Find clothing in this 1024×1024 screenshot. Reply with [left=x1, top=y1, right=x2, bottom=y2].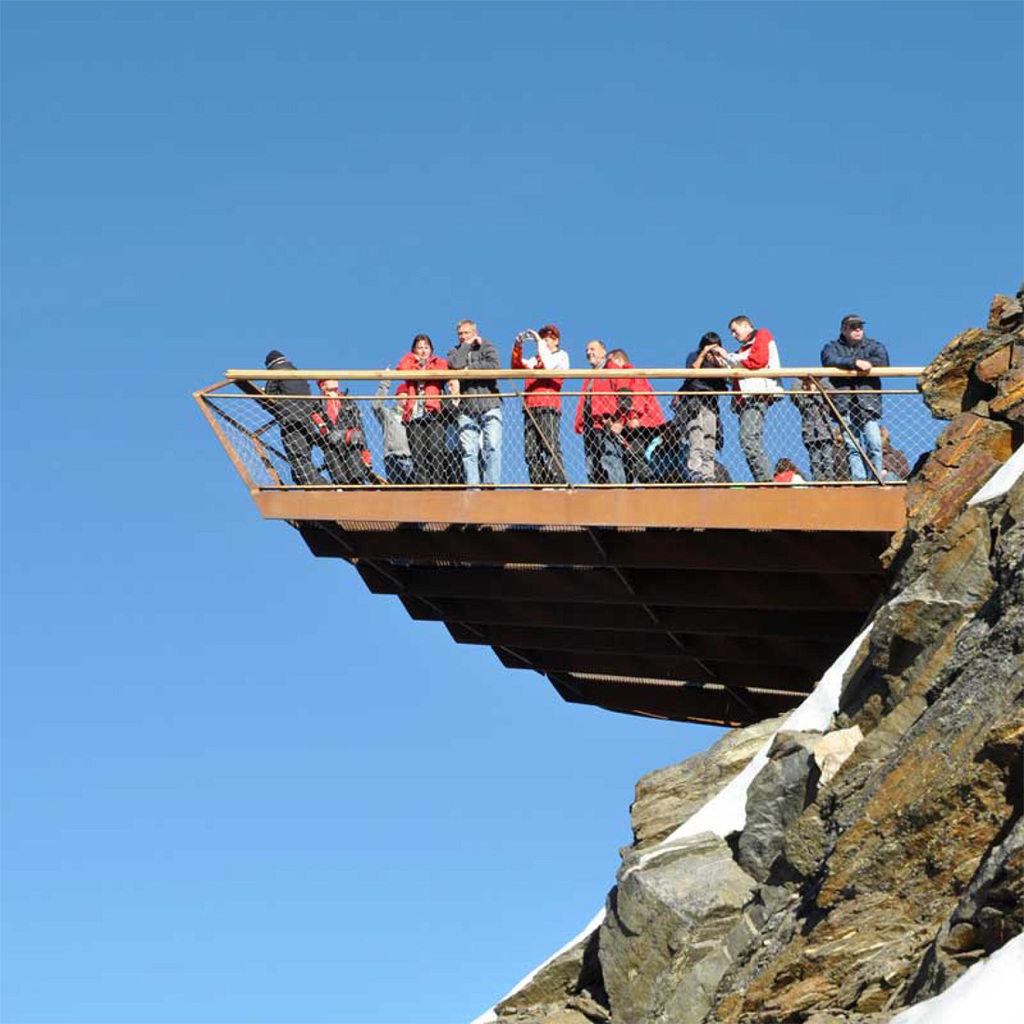
[left=573, top=361, right=628, bottom=483].
